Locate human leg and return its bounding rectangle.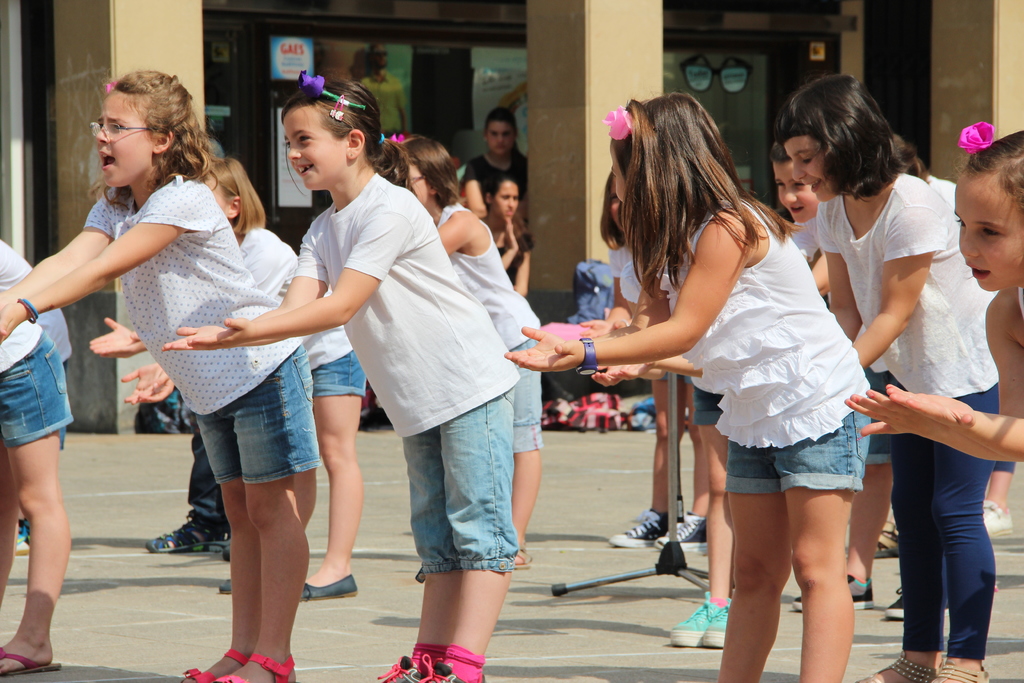
locate(657, 377, 703, 544).
